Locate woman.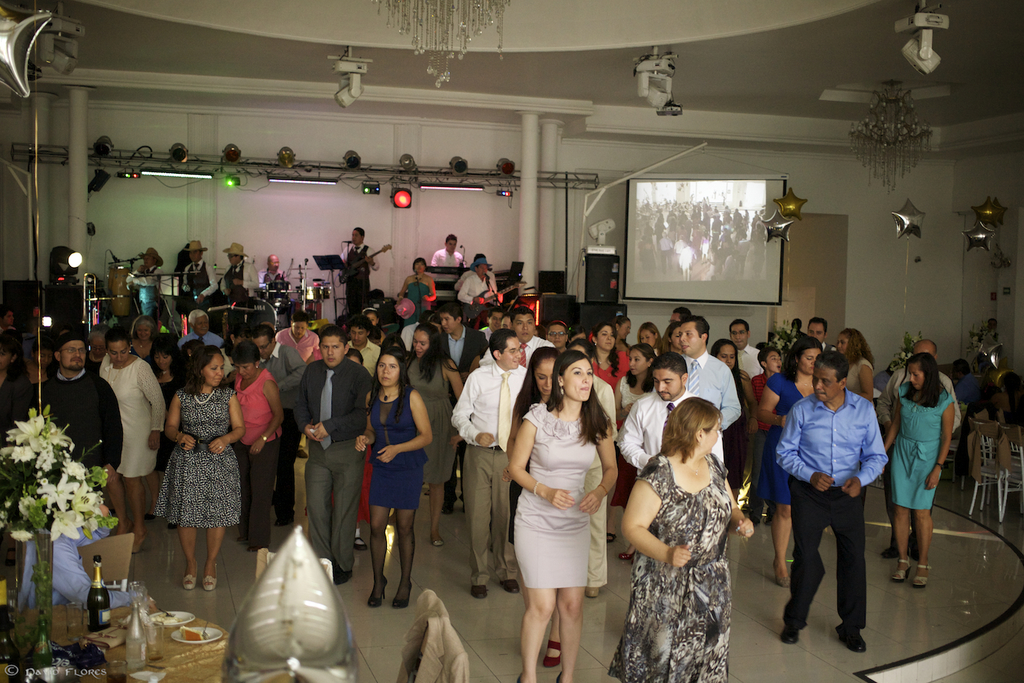
Bounding box: rect(357, 345, 435, 615).
